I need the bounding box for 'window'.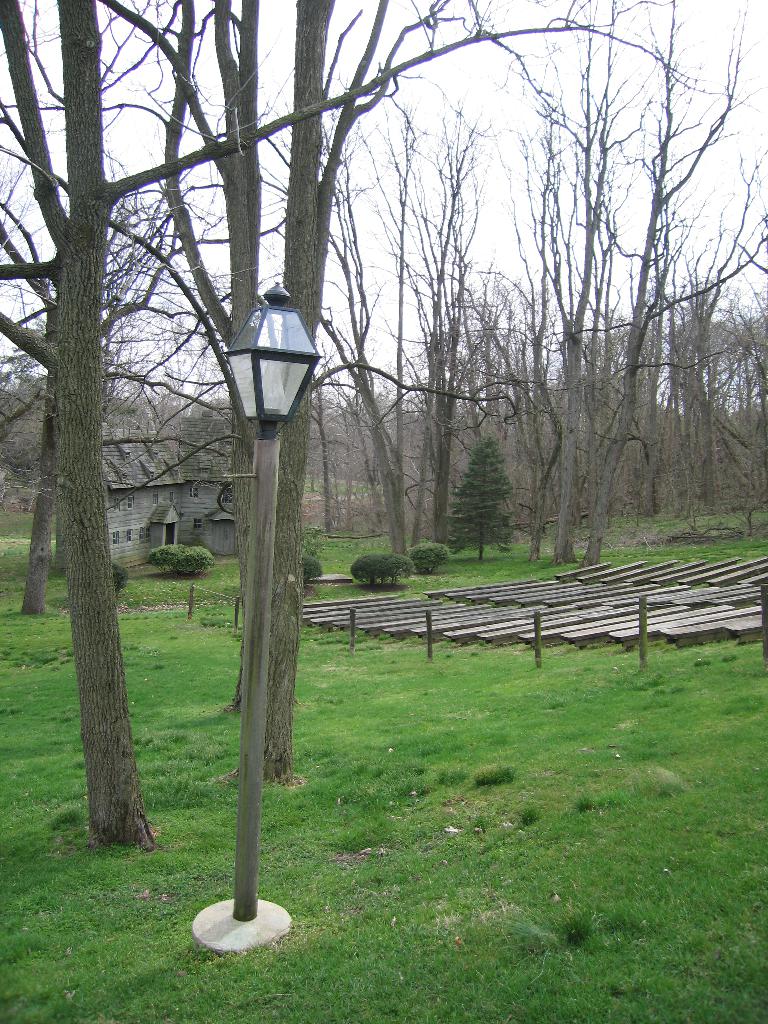
Here it is: Rect(196, 464, 211, 479).
